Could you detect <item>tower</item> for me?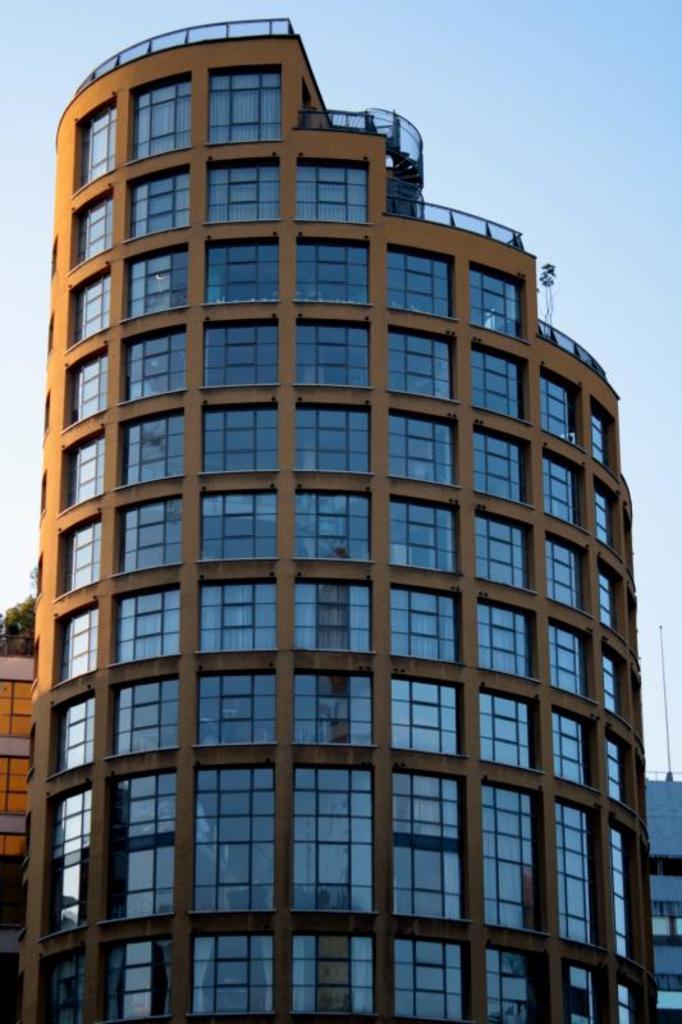
Detection result: {"left": 13, "top": 14, "right": 655, "bottom": 1023}.
